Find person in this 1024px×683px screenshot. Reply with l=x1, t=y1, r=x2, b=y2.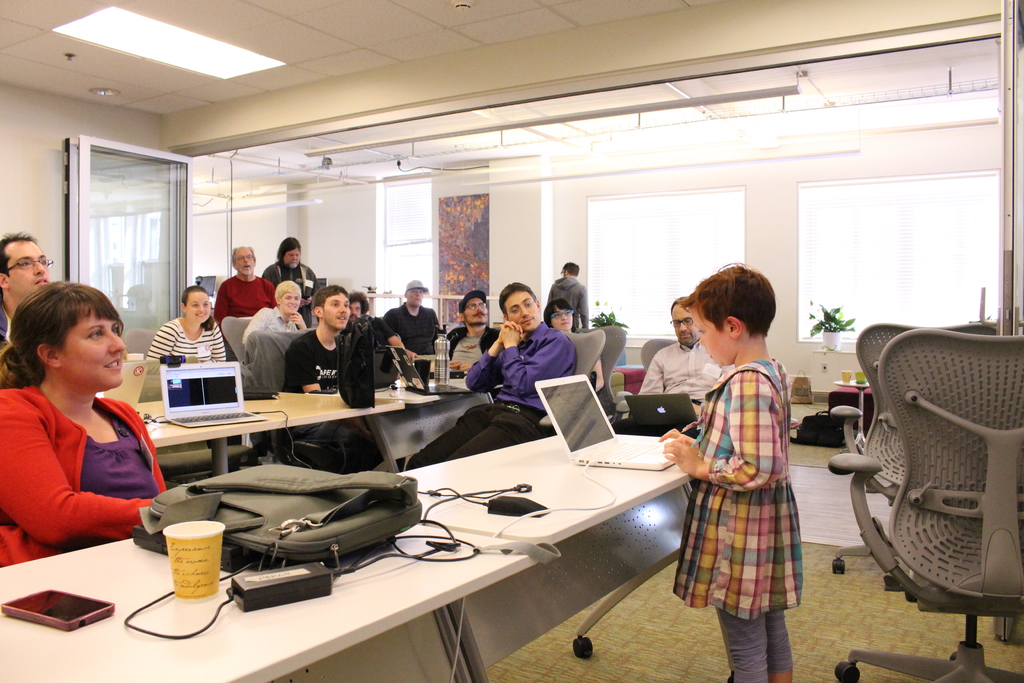
l=141, t=288, r=219, b=366.
